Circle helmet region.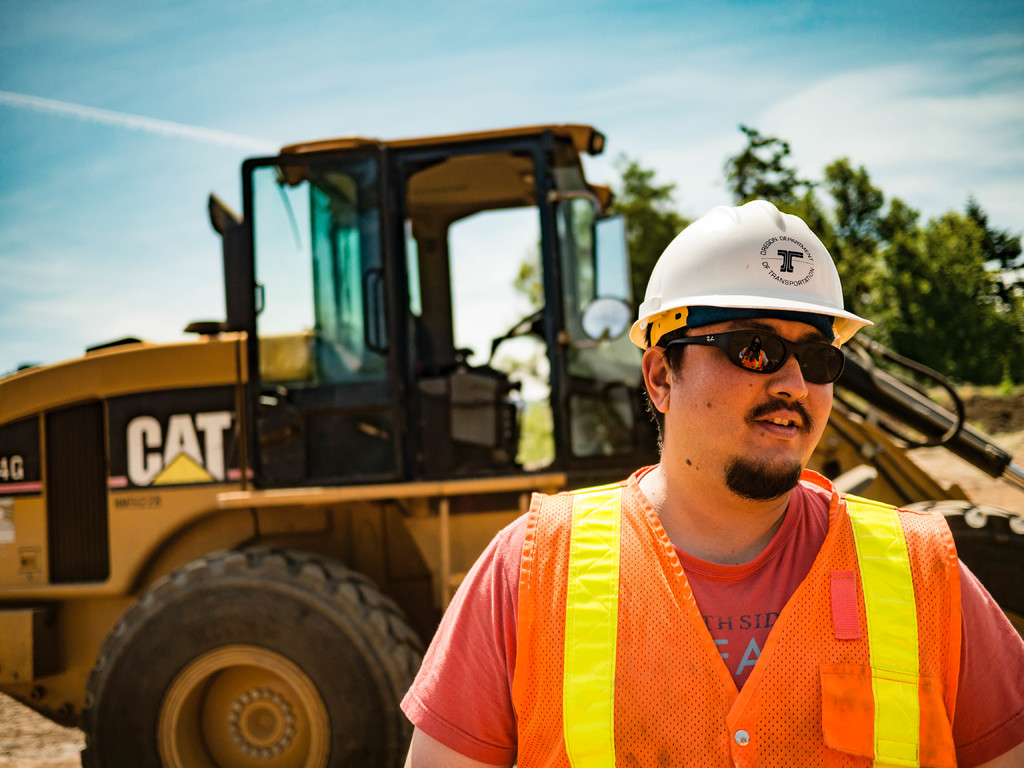
Region: bbox=[612, 195, 870, 387].
